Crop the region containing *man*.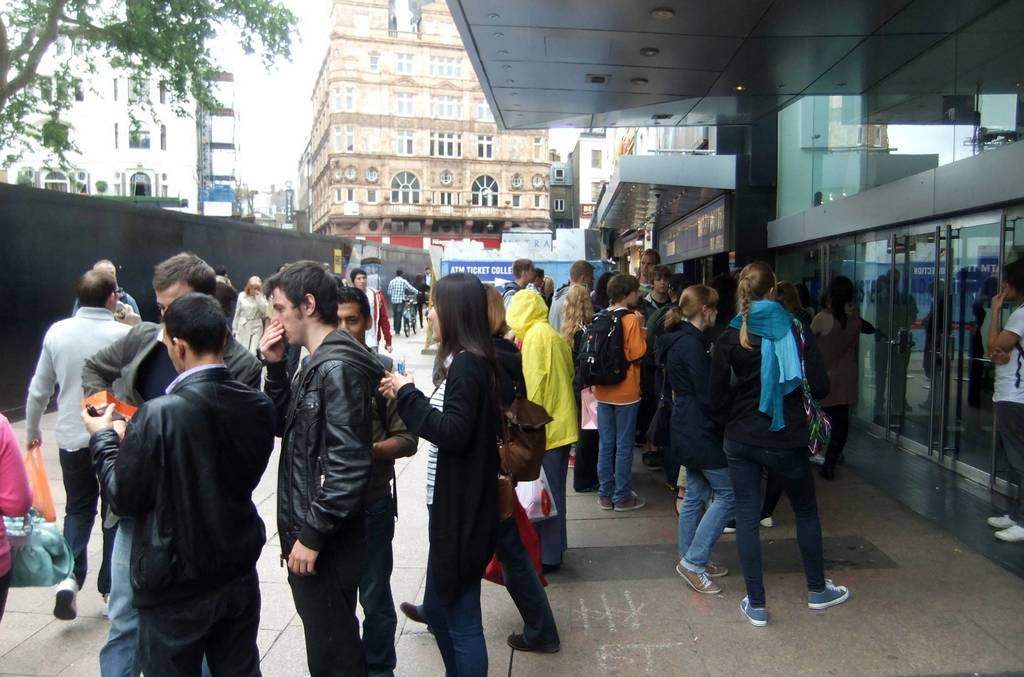
Crop region: locate(627, 265, 678, 329).
